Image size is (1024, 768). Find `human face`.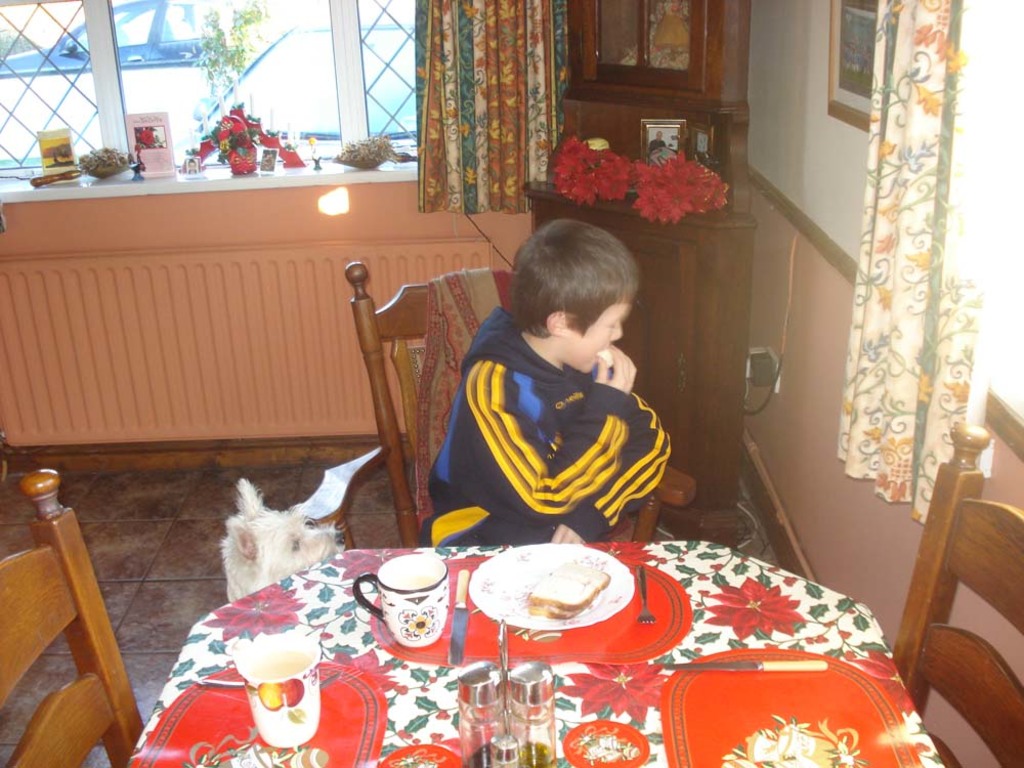
bbox(566, 299, 625, 373).
